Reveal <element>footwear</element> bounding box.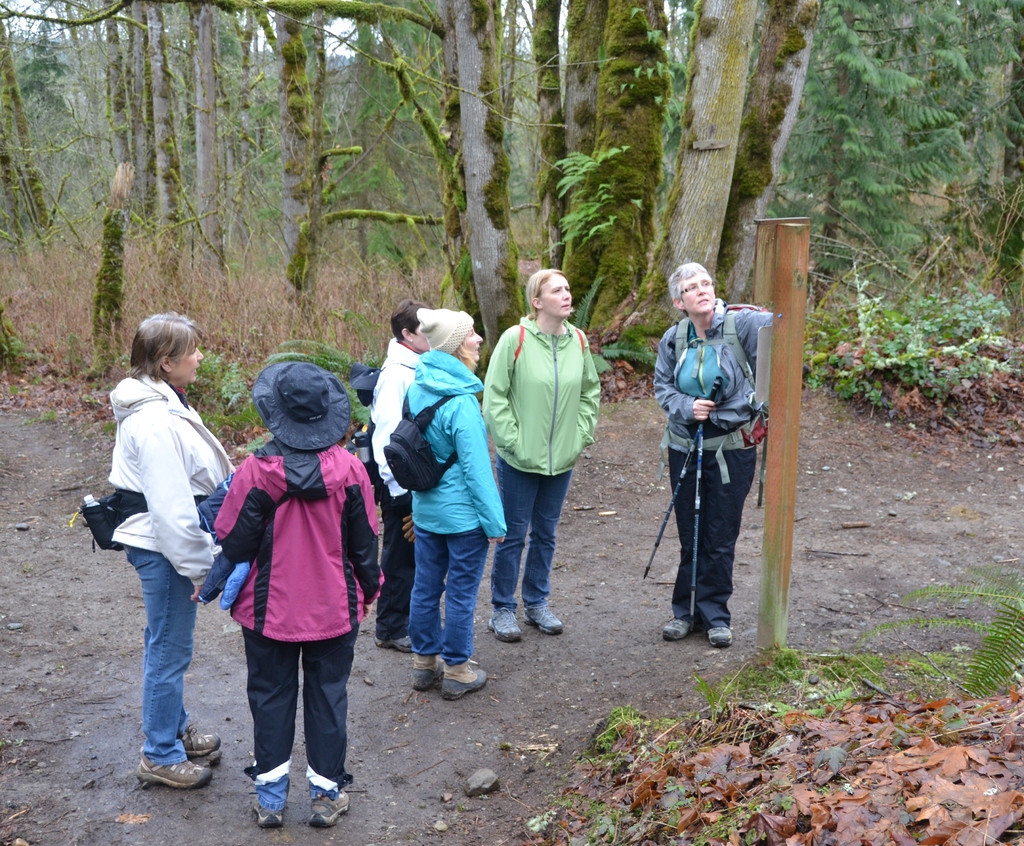
Revealed: [x1=253, y1=801, x2=285, y2=828].
